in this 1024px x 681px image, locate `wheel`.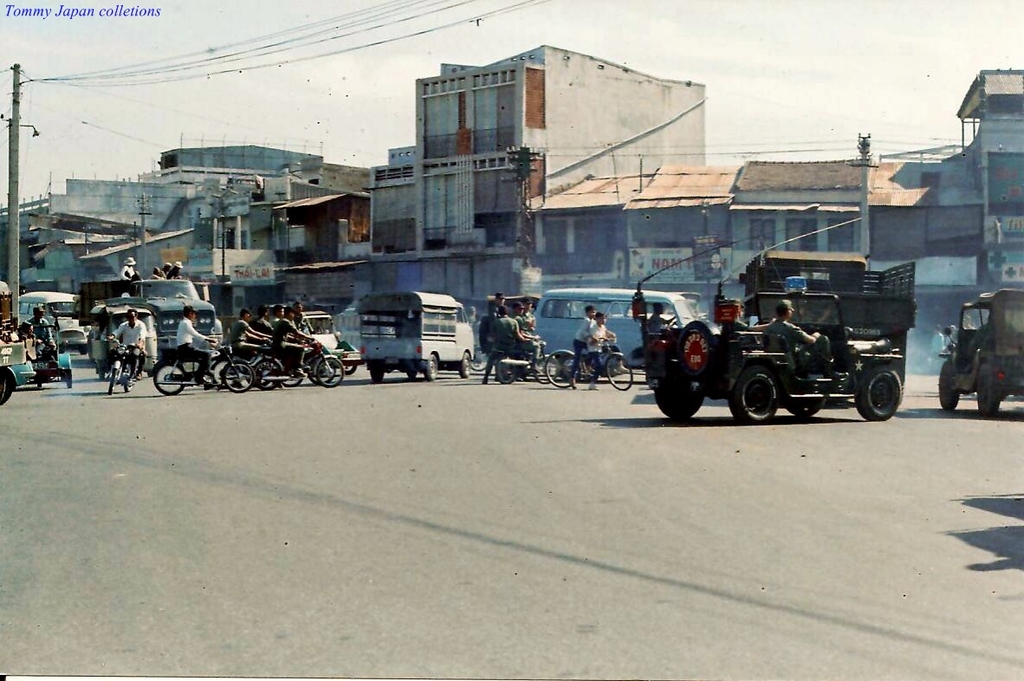
Bounding box: <box>107,369,119,392</box>.
